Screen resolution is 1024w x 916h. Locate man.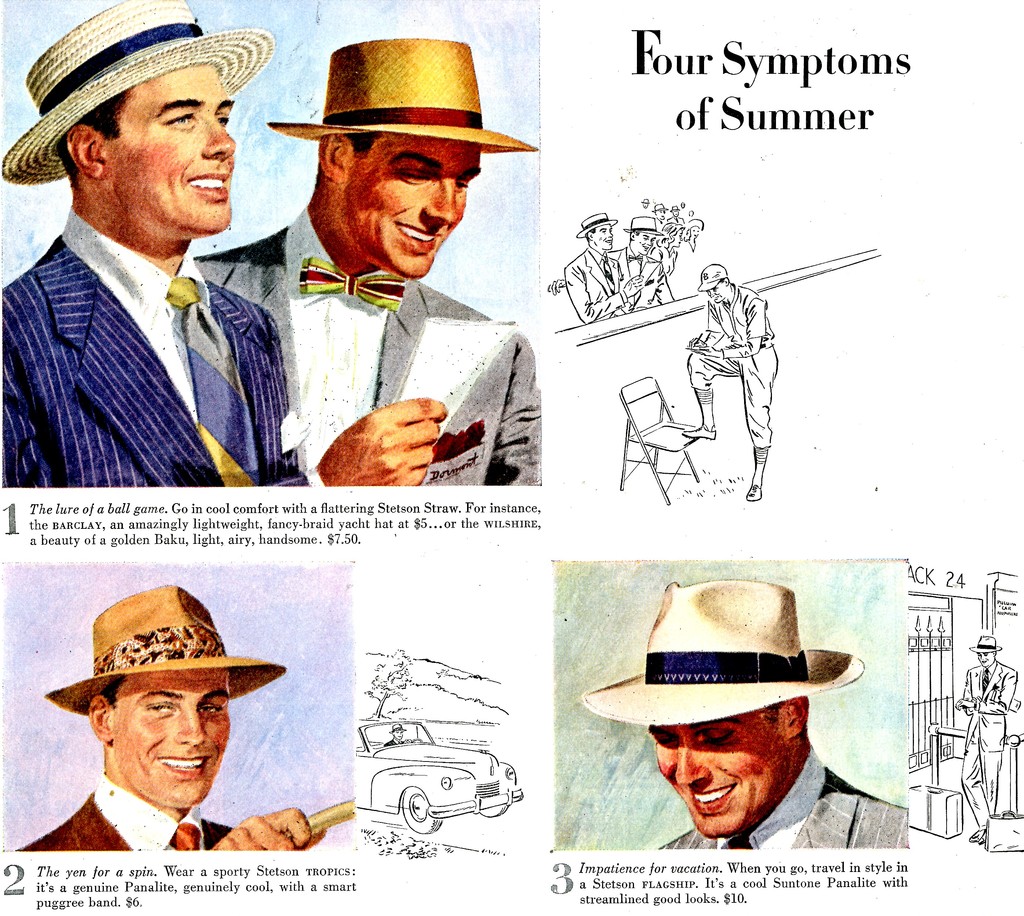
rect(13, 582, 318, 858).
